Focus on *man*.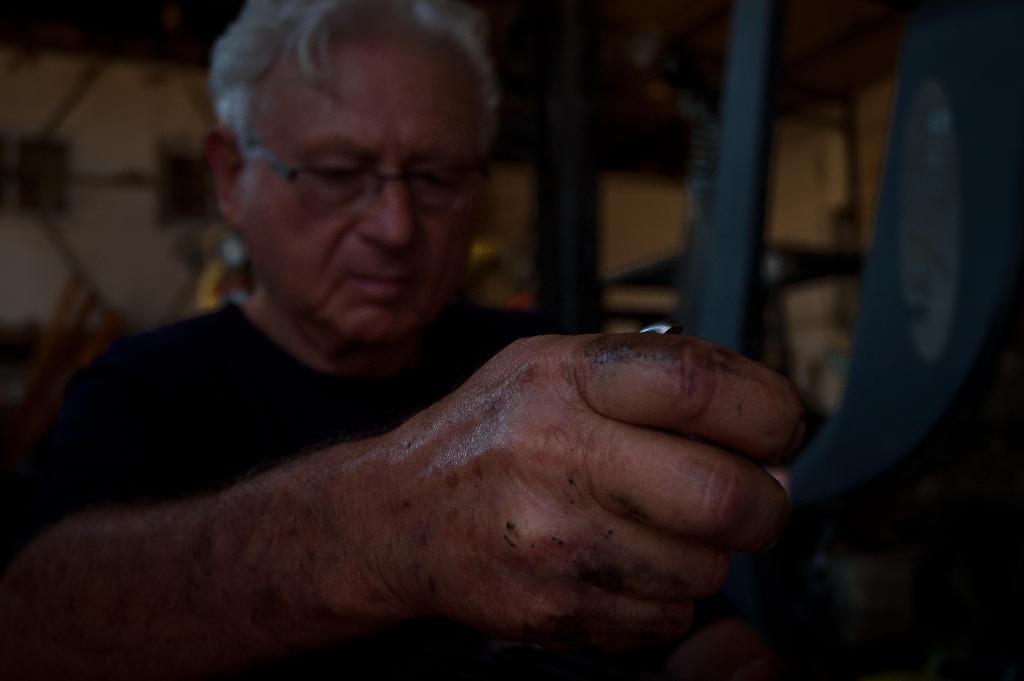
Focused at <box>30,40,812,676</box>.
